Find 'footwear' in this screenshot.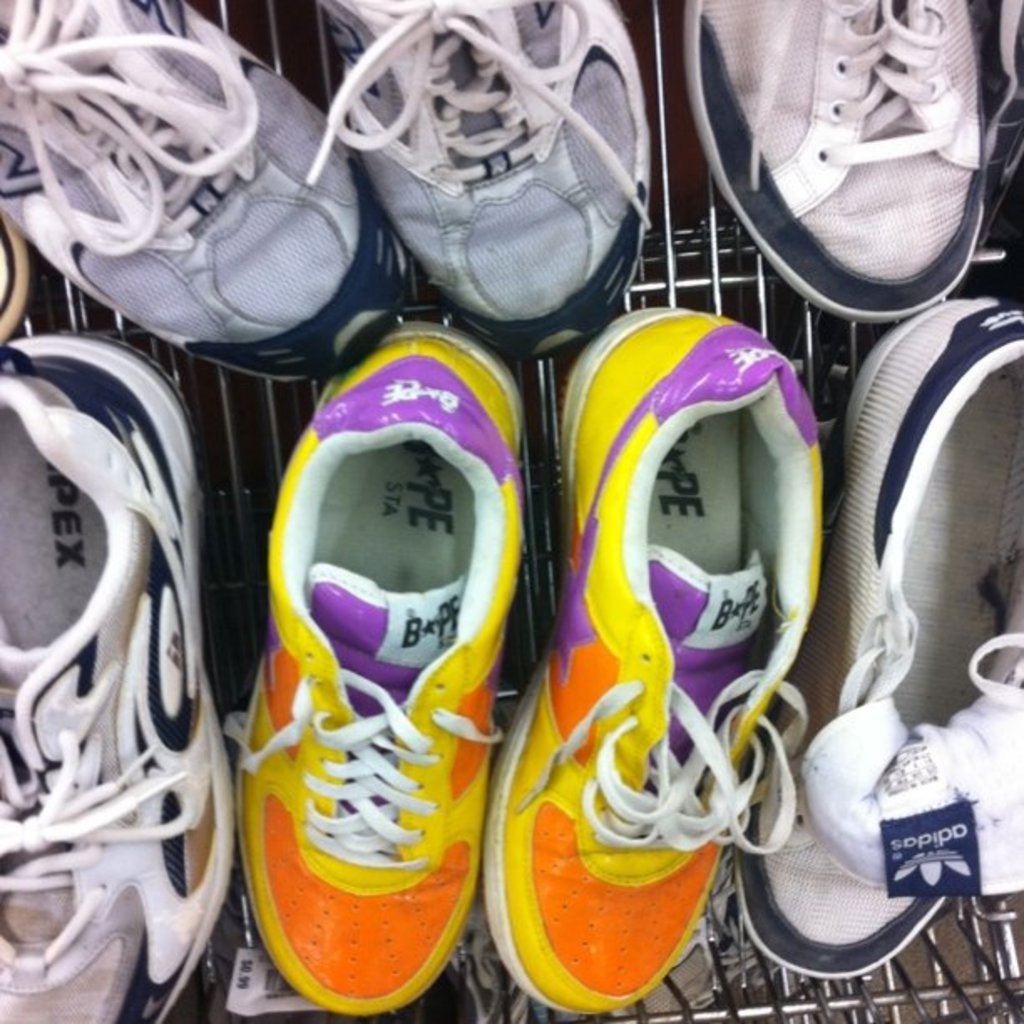
The bounding box for 'footwear' is bbox=(228, 278, 545, 1023).
